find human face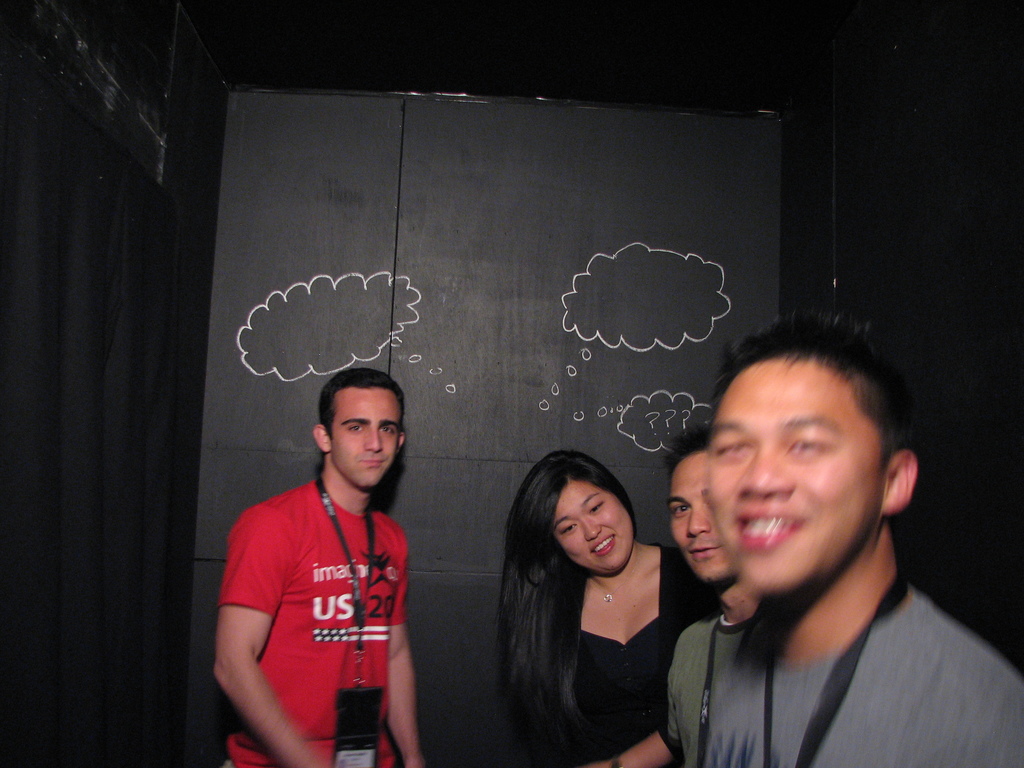
bbox=(670, 452, 733, 584)
